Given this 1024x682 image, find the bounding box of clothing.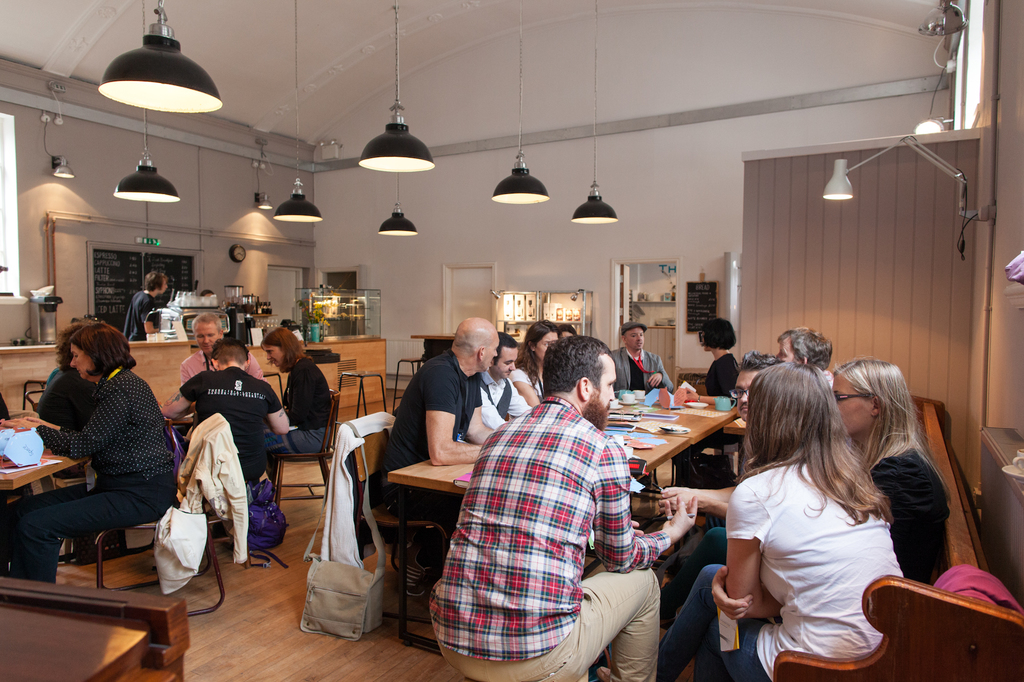
<region>6, 357, 176, 589</region>.
